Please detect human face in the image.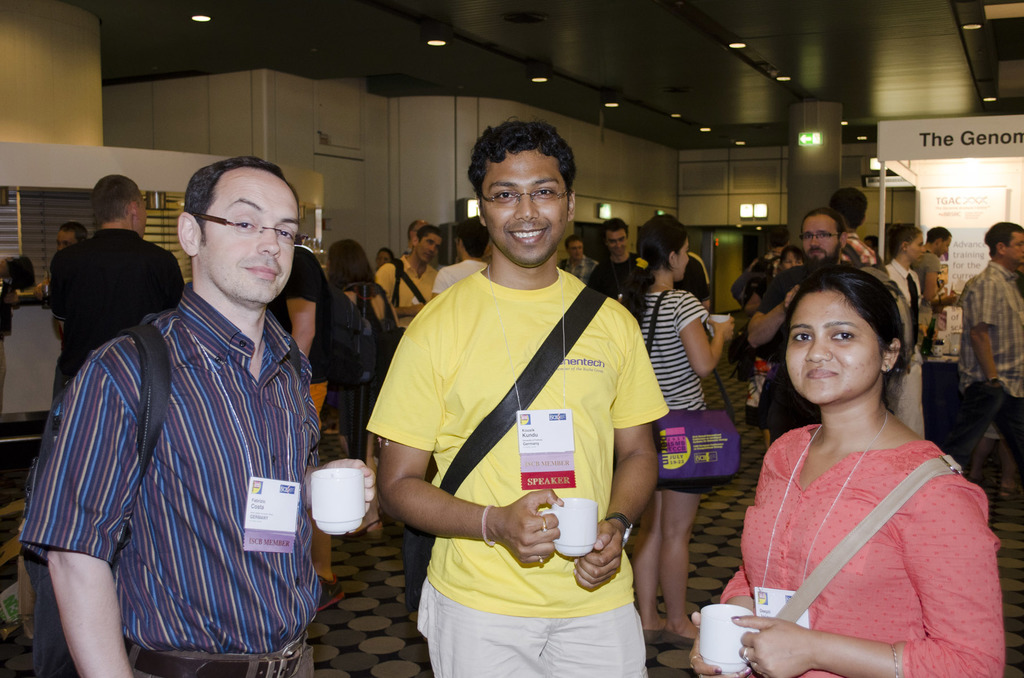
(x1=939, y1=238, x2=952, y2=257).
